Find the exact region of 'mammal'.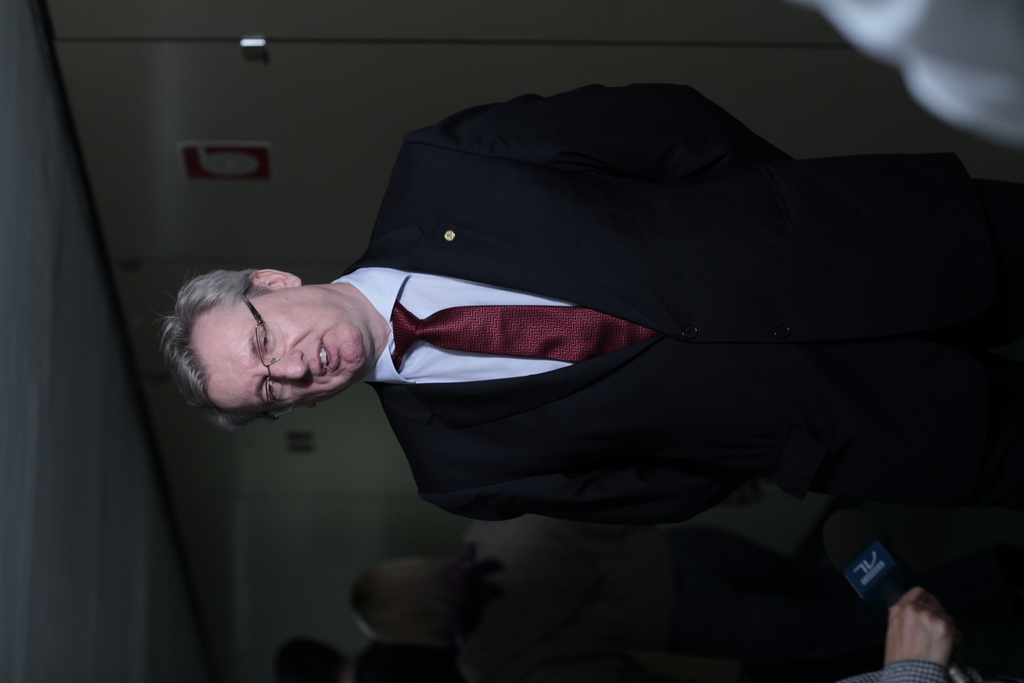
Exact region: (342, 542, 893, 682).
